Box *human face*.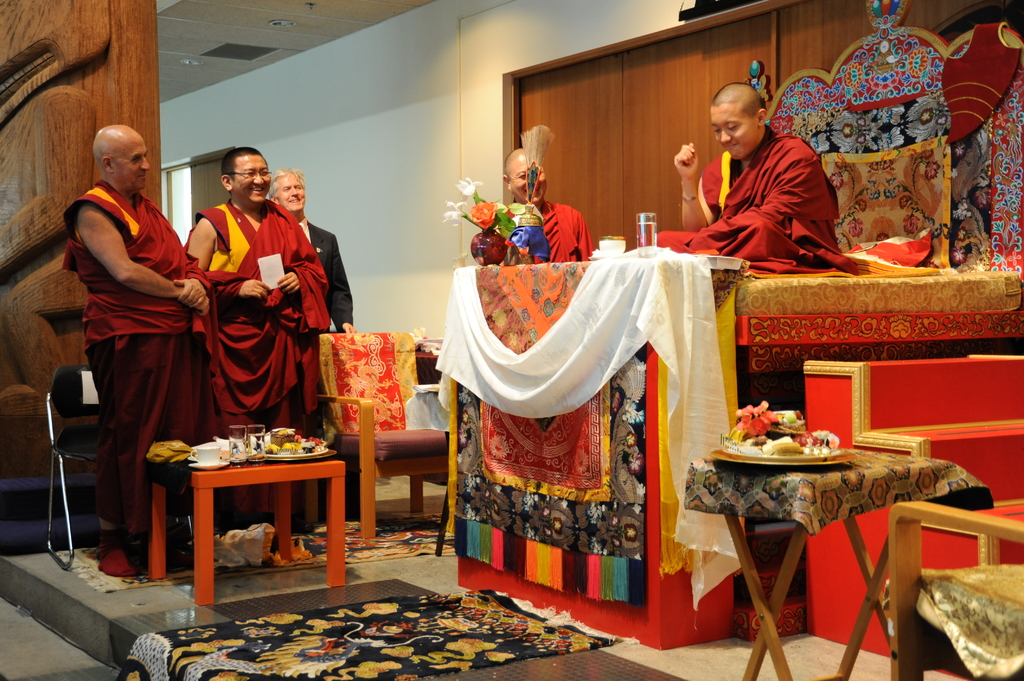
detection(508, 156, 545, 202).
